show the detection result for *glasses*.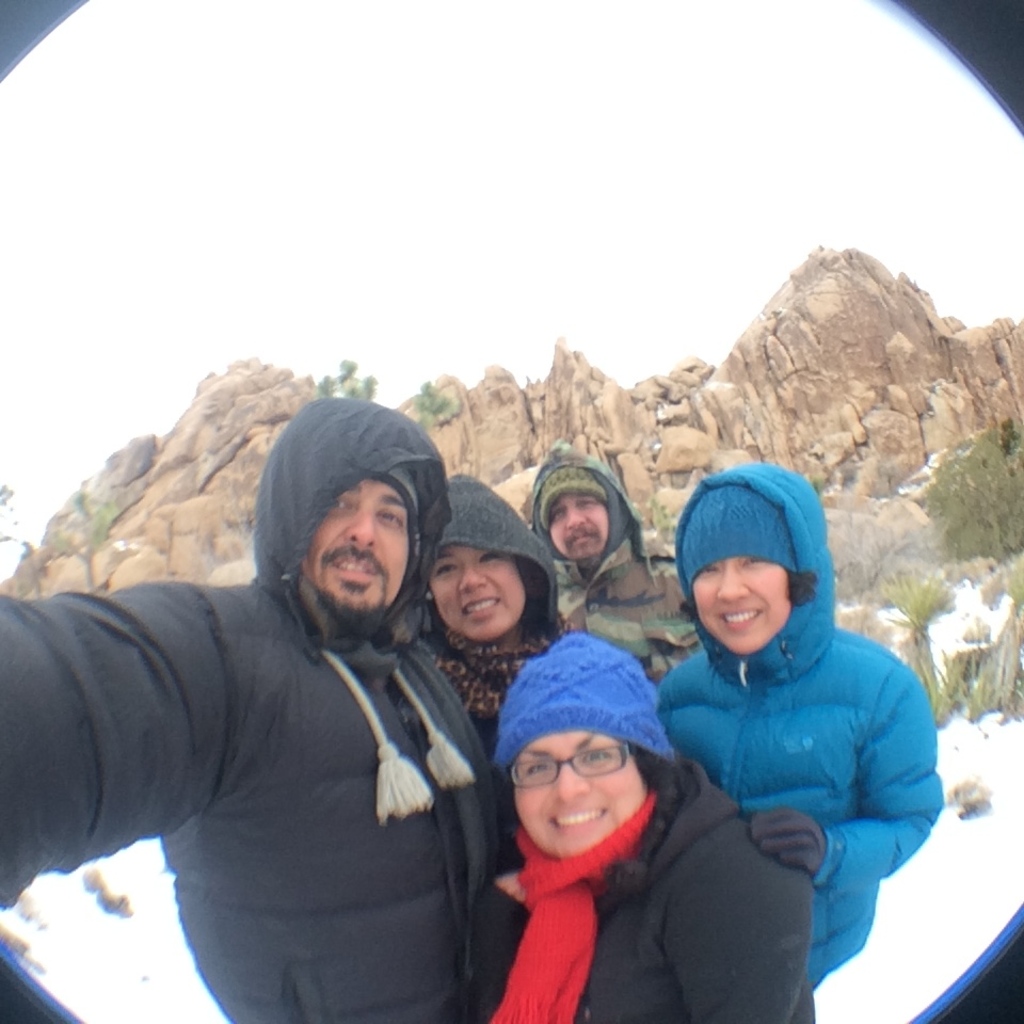
region(507, 738, 647, 795).
